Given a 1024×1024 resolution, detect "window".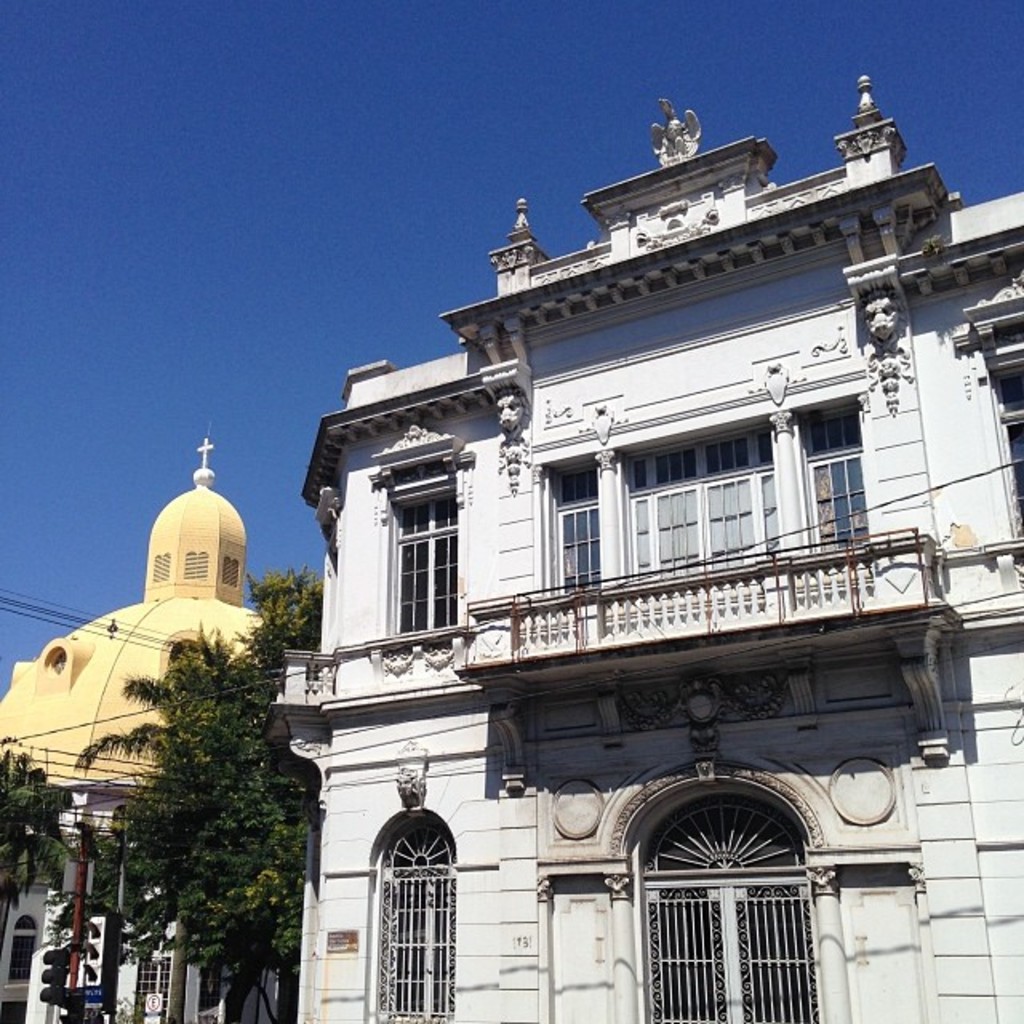
[994, 326, 1022, 562].
